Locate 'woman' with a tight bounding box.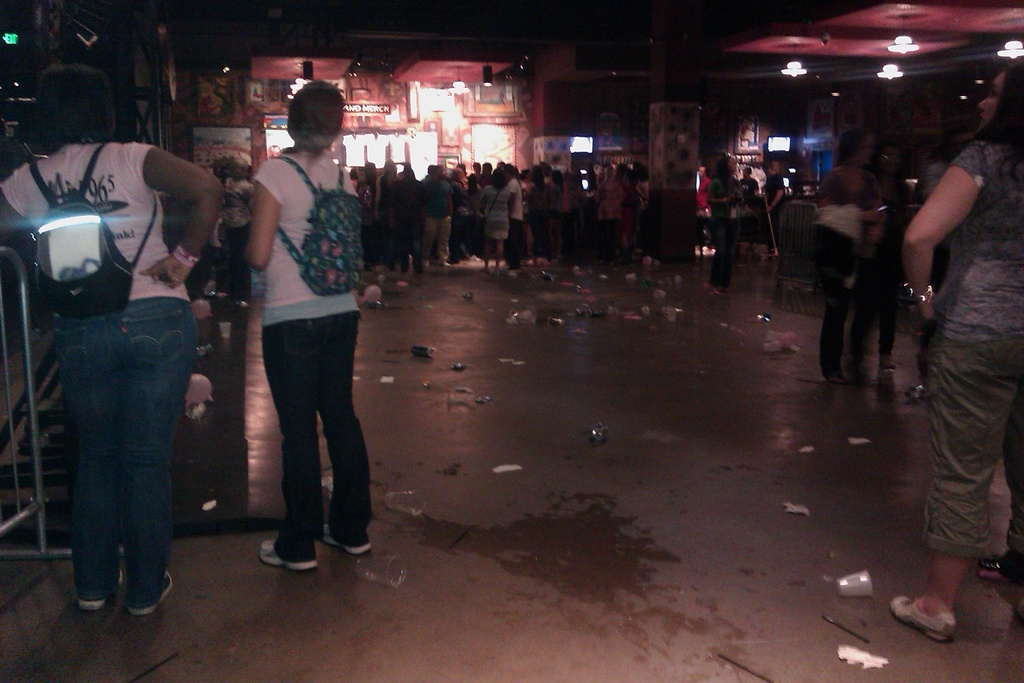
crop(478, 167, 508, 270).
